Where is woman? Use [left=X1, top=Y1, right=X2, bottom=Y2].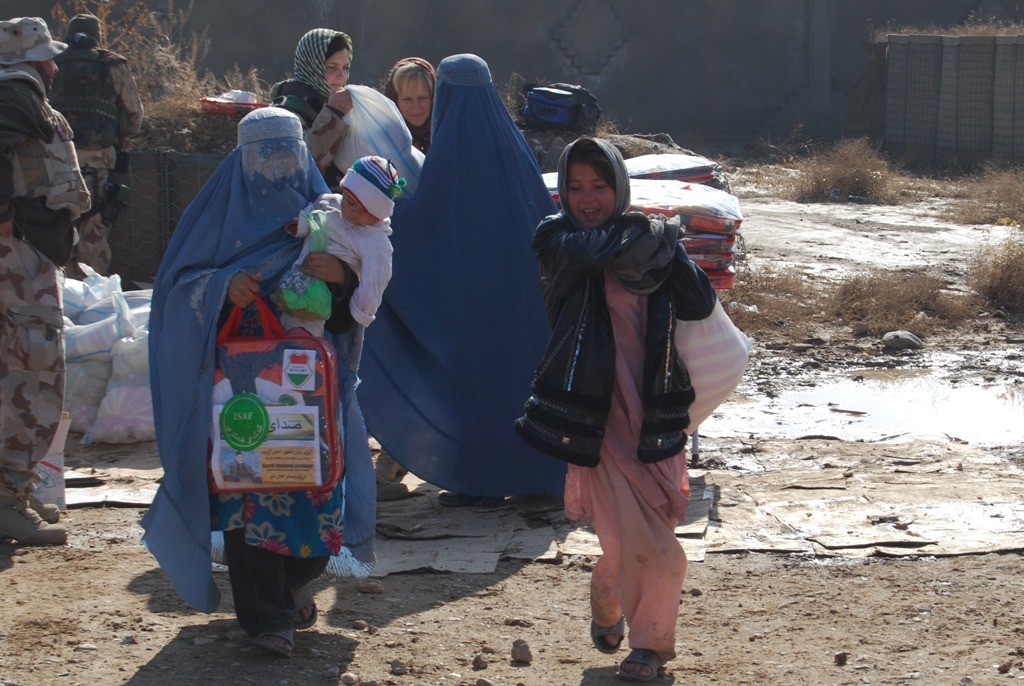
[left=271, top=27, right=352, bottom=191].
